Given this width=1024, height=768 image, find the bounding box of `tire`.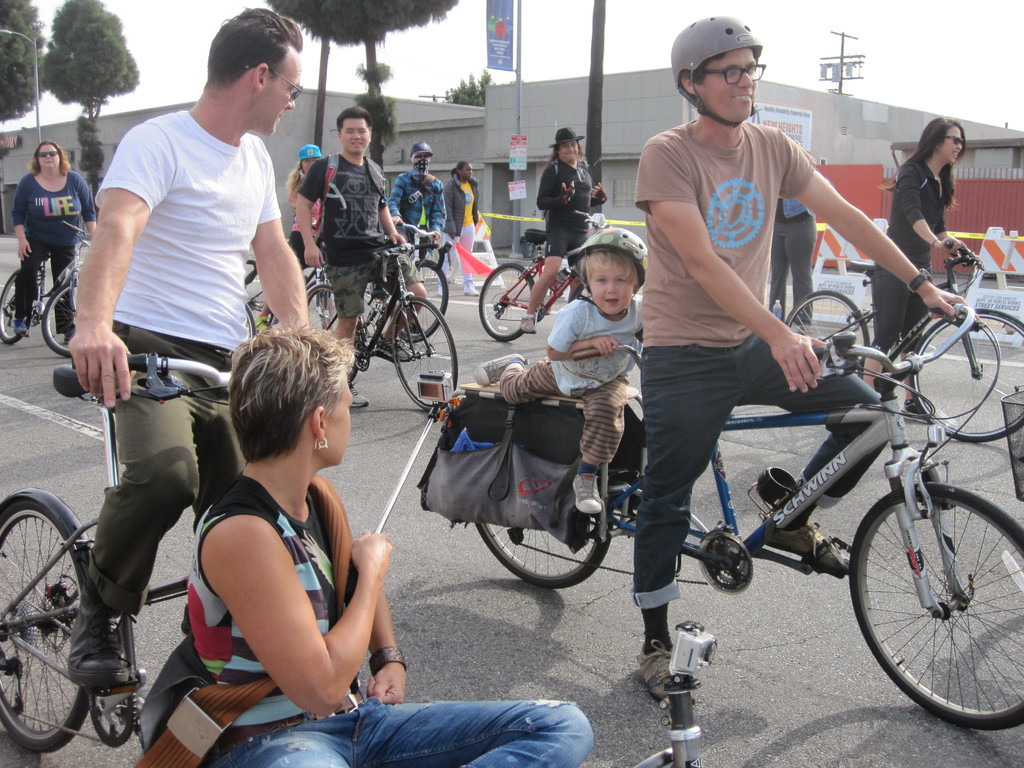
select_region(305, 284, 358, 382).
